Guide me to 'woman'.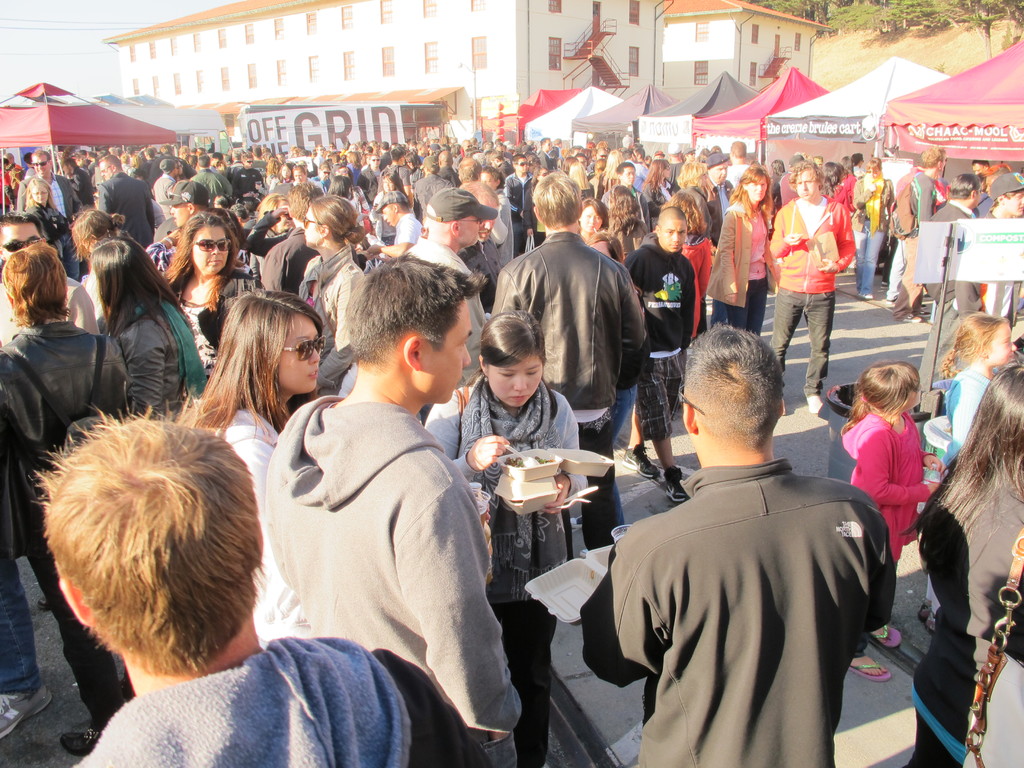
Guidance: BBox(111, 239, 206, 414).
